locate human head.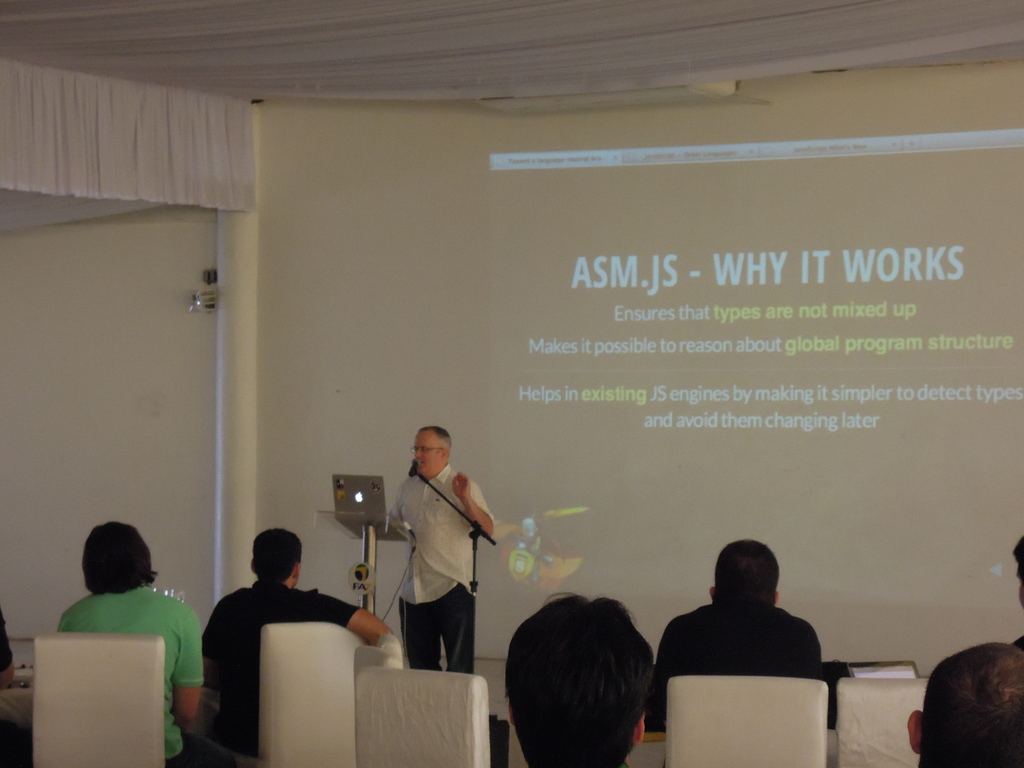
Bounding box: left=499, top=580, right=658, bottom=762.
